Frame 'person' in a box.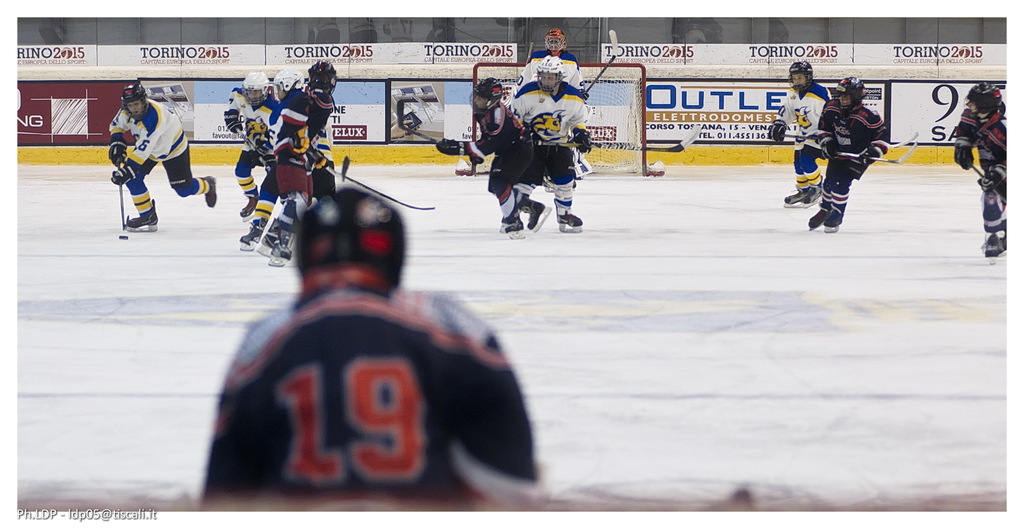
bbox(452, 76, 536, 237).
